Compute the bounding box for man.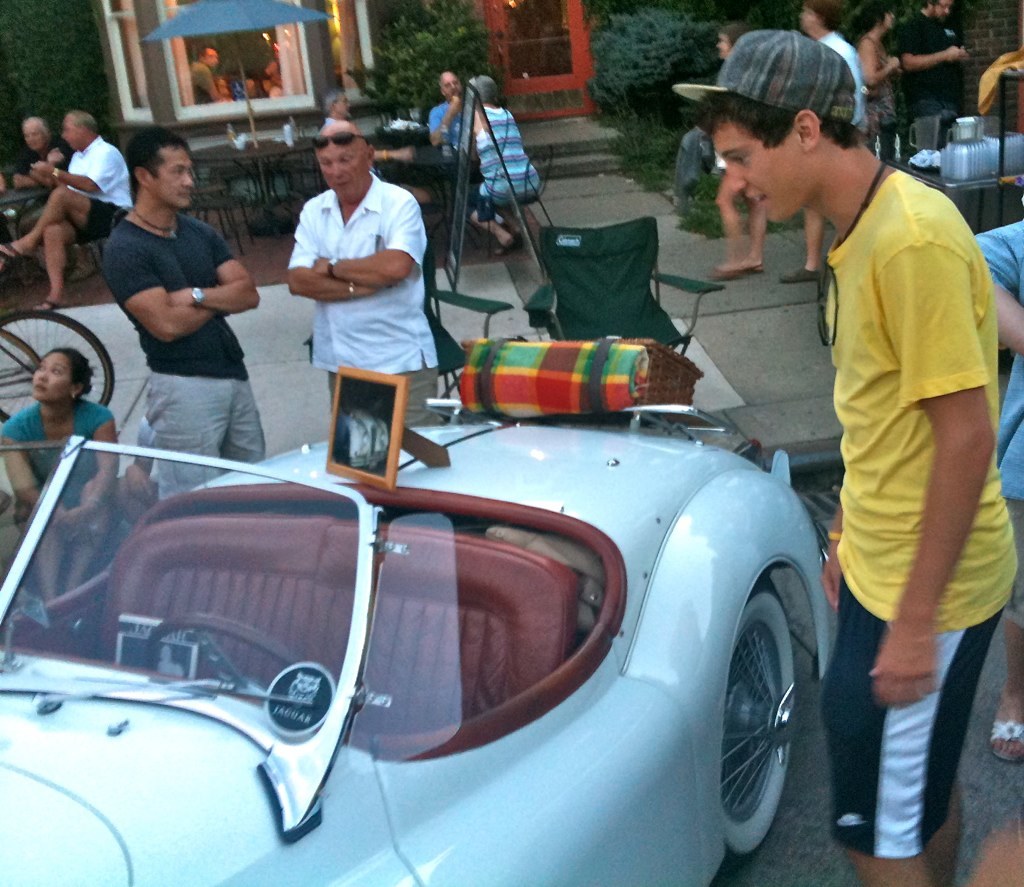
{"x1": 897, "y1": 0, "x2": 969, "y2": 114}.
